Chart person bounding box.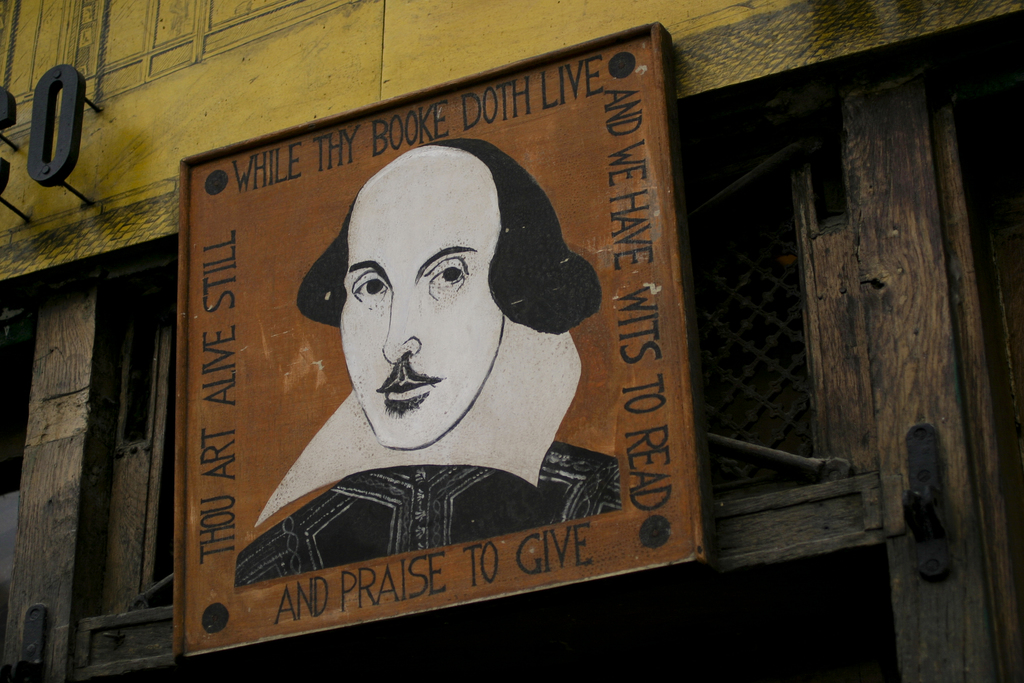
Charted: l=235, t=138, r=627, b=589.
